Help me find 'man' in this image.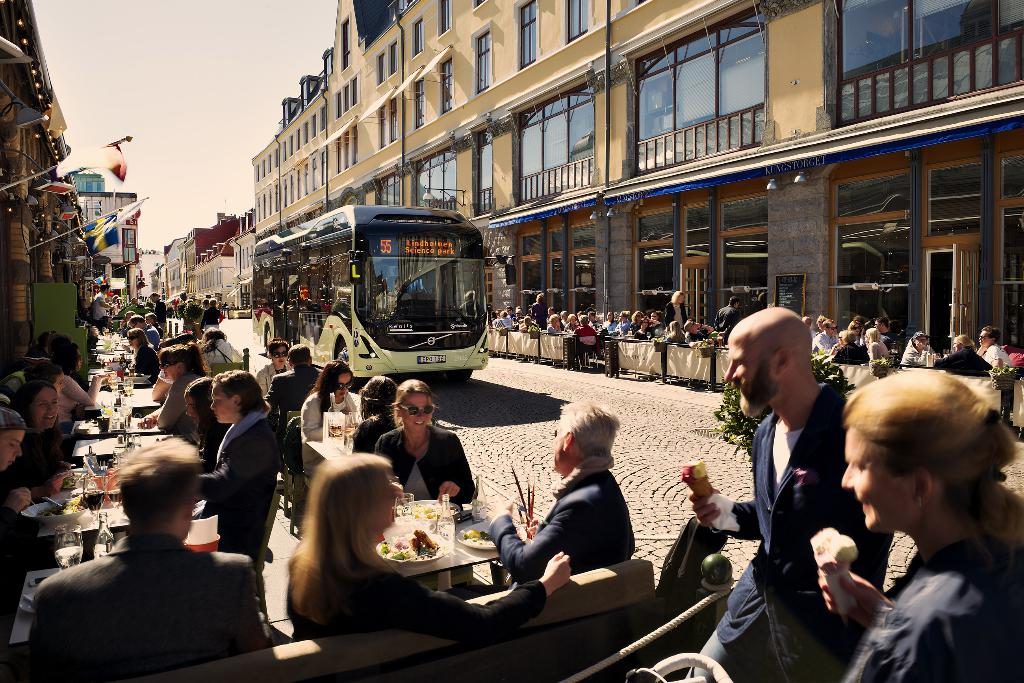
Found it: box(27, 431, 276, 682).
